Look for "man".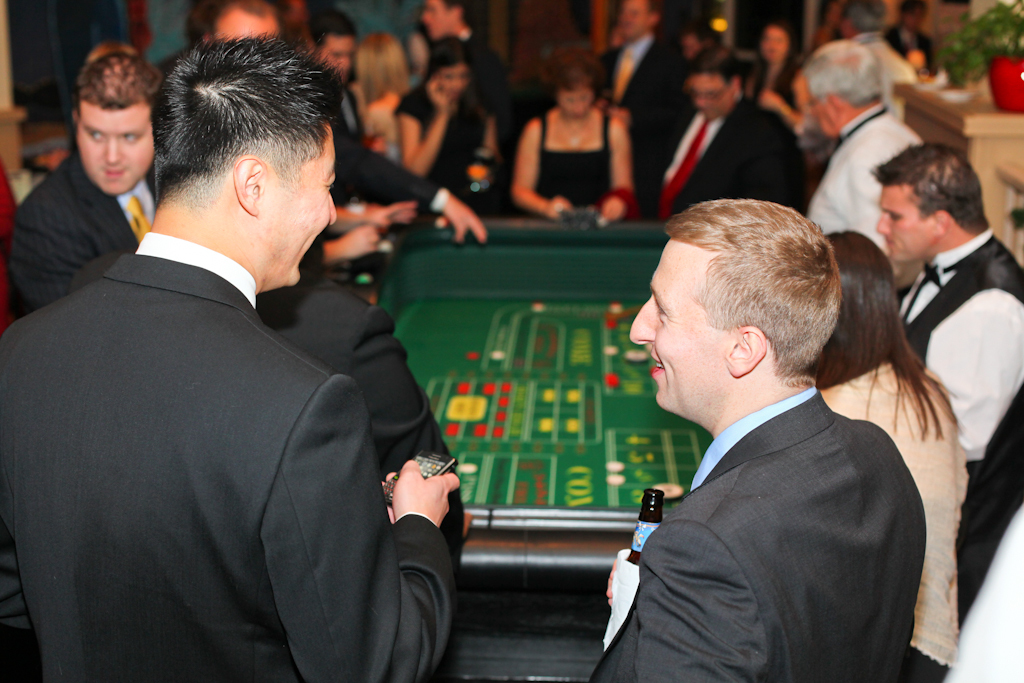
Found: bbox(644, 51, 807, 215).
